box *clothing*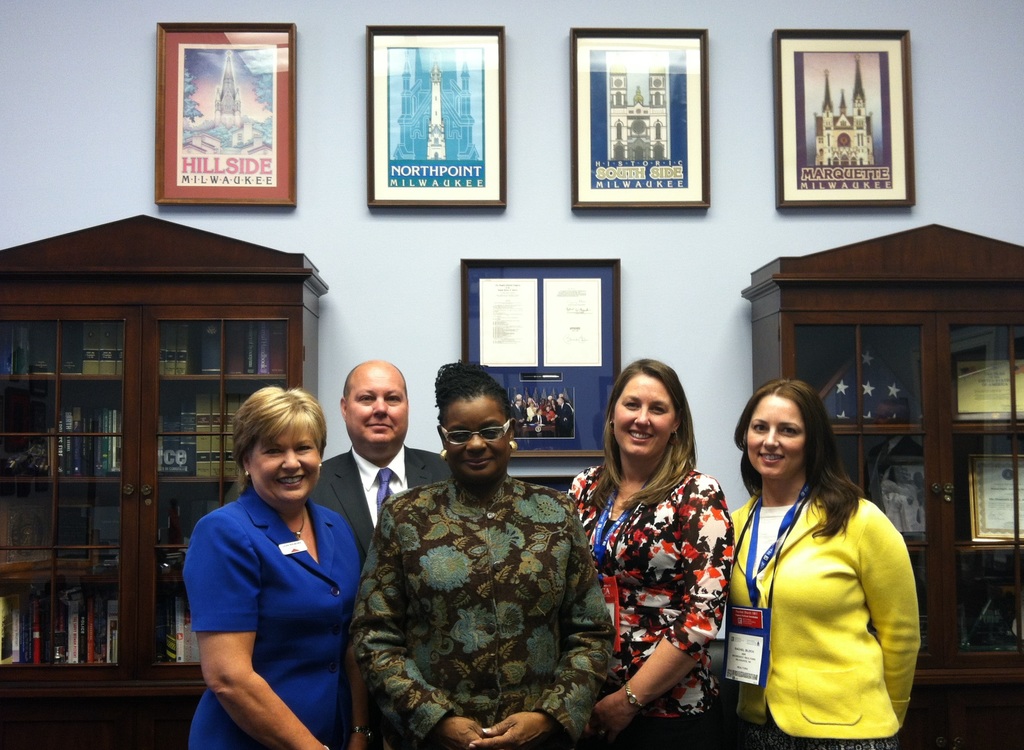
l=348, t=469, r=618, b=749
